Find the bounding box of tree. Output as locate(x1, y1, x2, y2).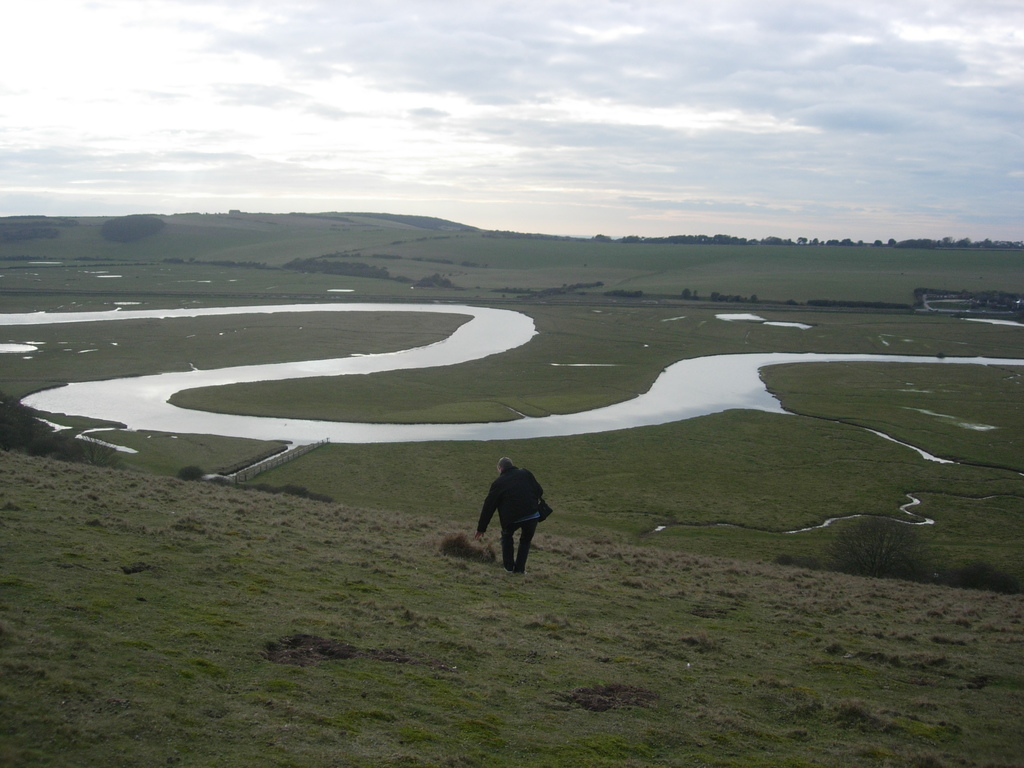
locate(179, 467, 205, 482).
